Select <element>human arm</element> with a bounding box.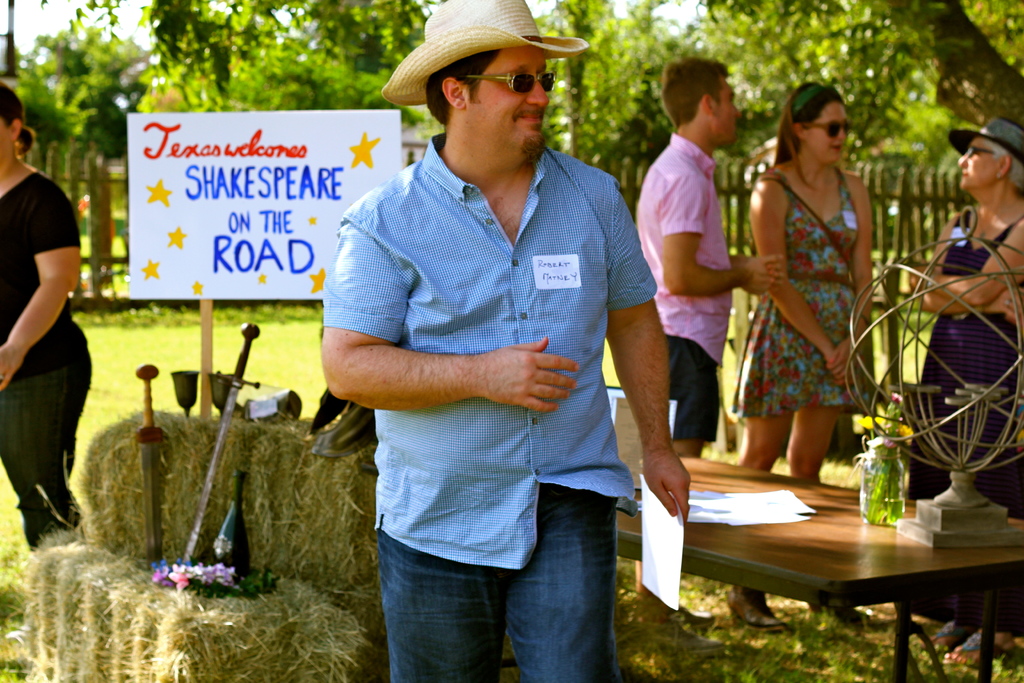
locate(317, 202, 575, 412).
